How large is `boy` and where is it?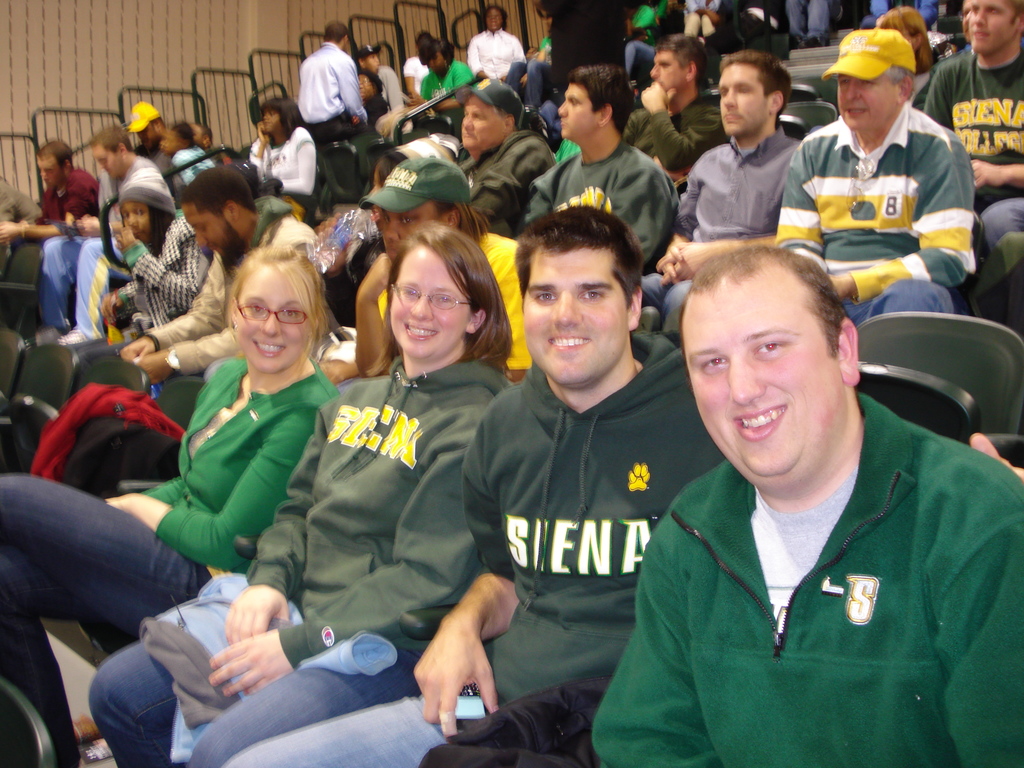
Bounding box: 120, 183, 306, 365.
